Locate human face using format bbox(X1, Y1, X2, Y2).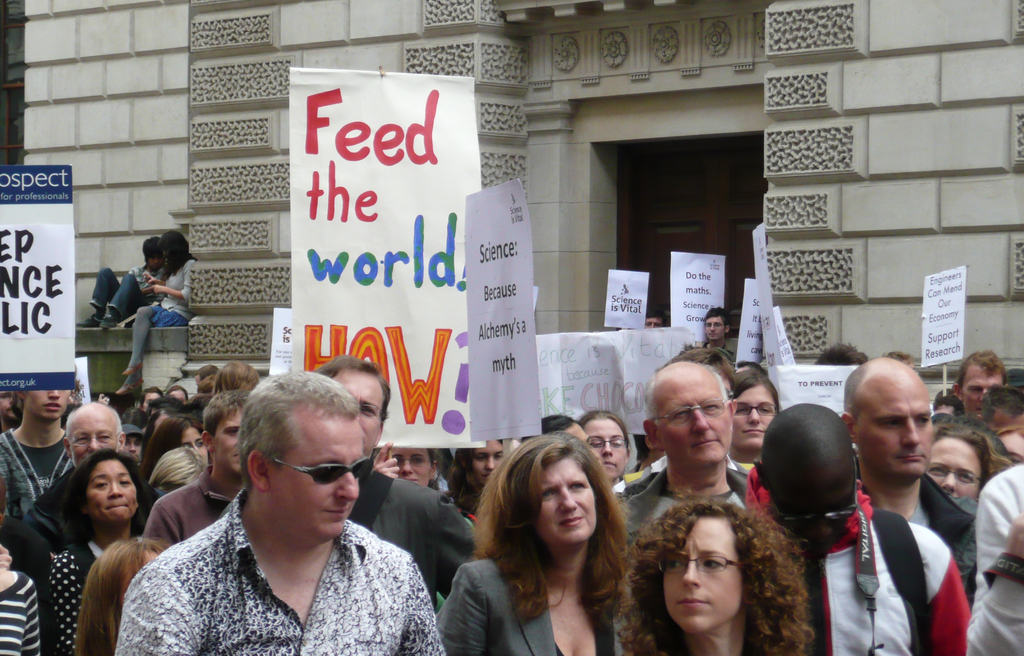
bbox(735, 386, 775, 448).
